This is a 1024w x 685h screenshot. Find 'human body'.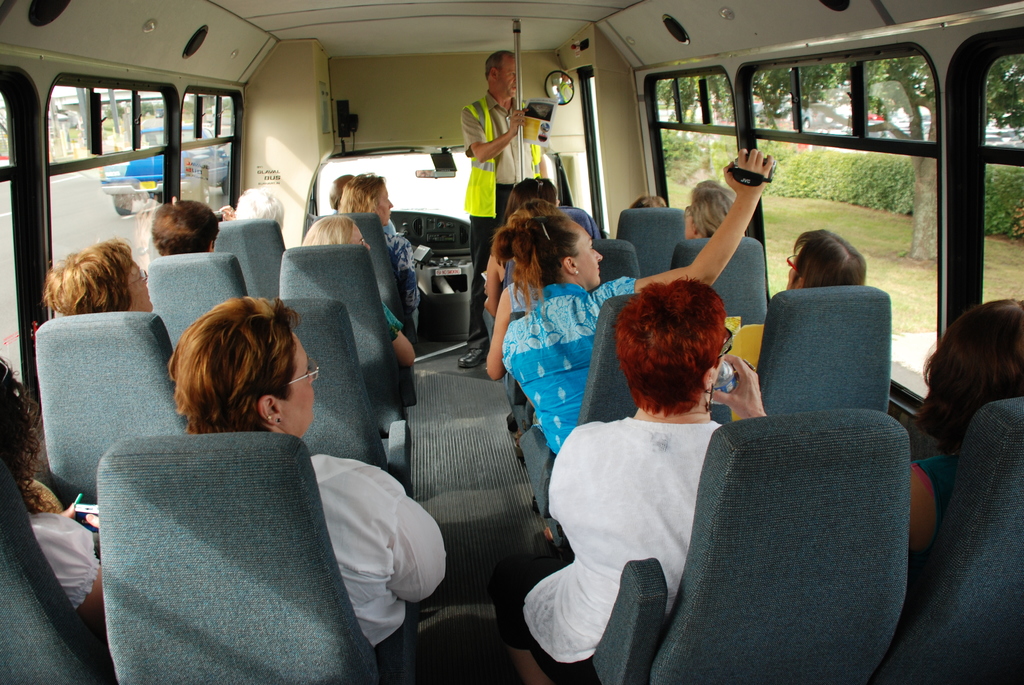
Bounding box: <region>142, 194, 220, 263</region>.
